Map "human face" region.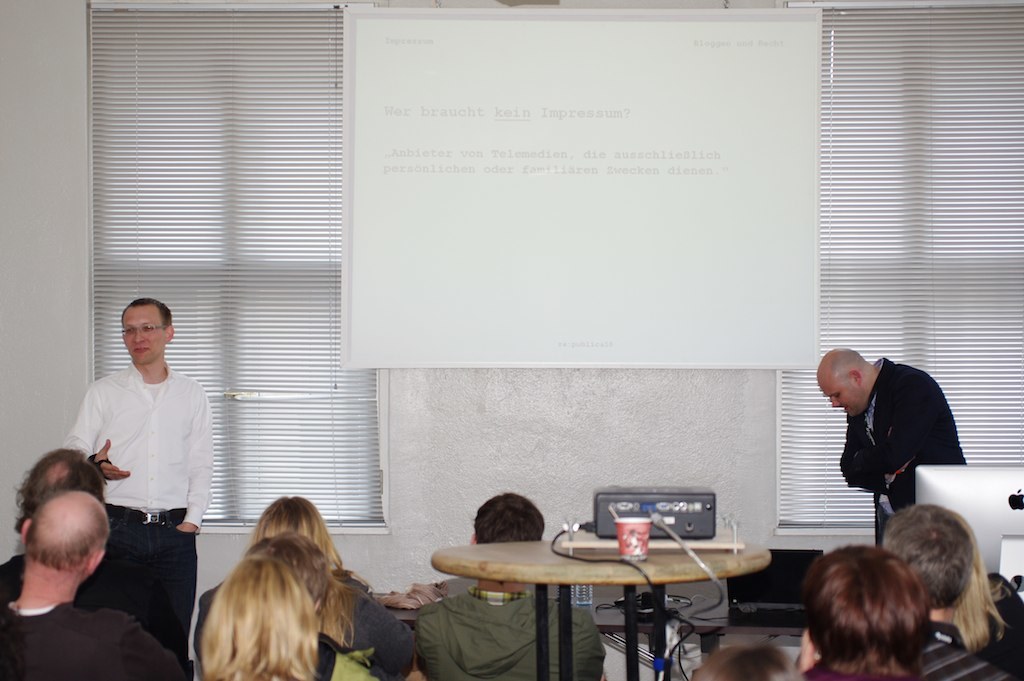
Mapped to bbox=[120, 306, 163, 369].
